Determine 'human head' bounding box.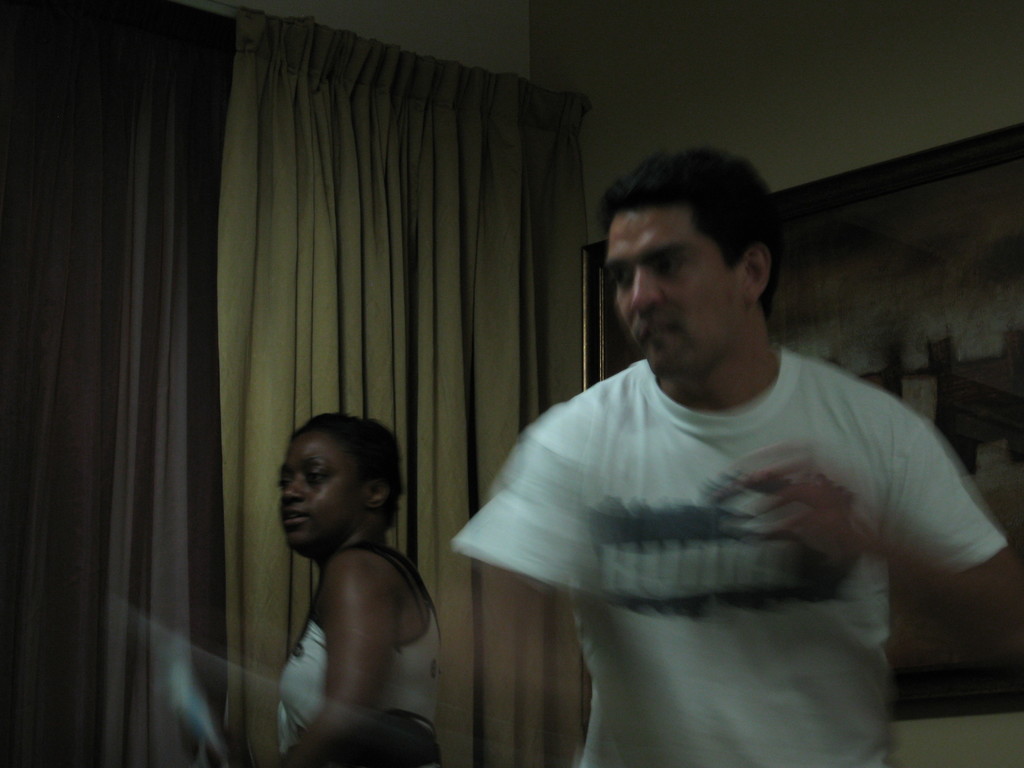
Determined: 588,146,774,400.
